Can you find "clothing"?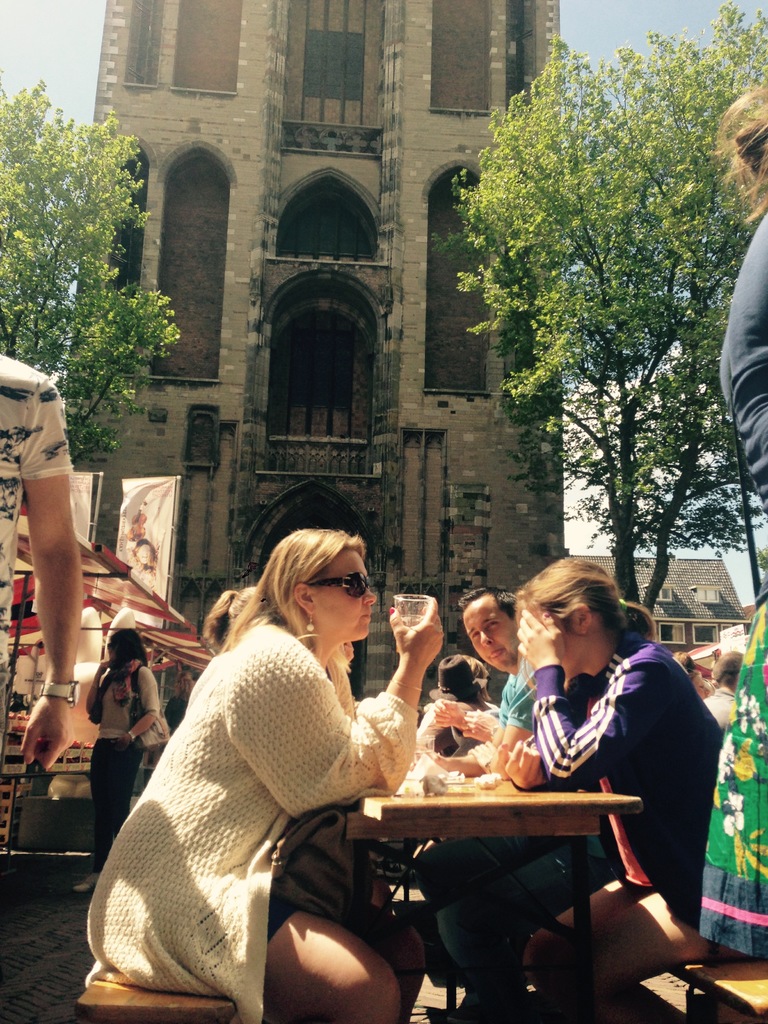
Yes, bounding box: 494:657:536:730.
